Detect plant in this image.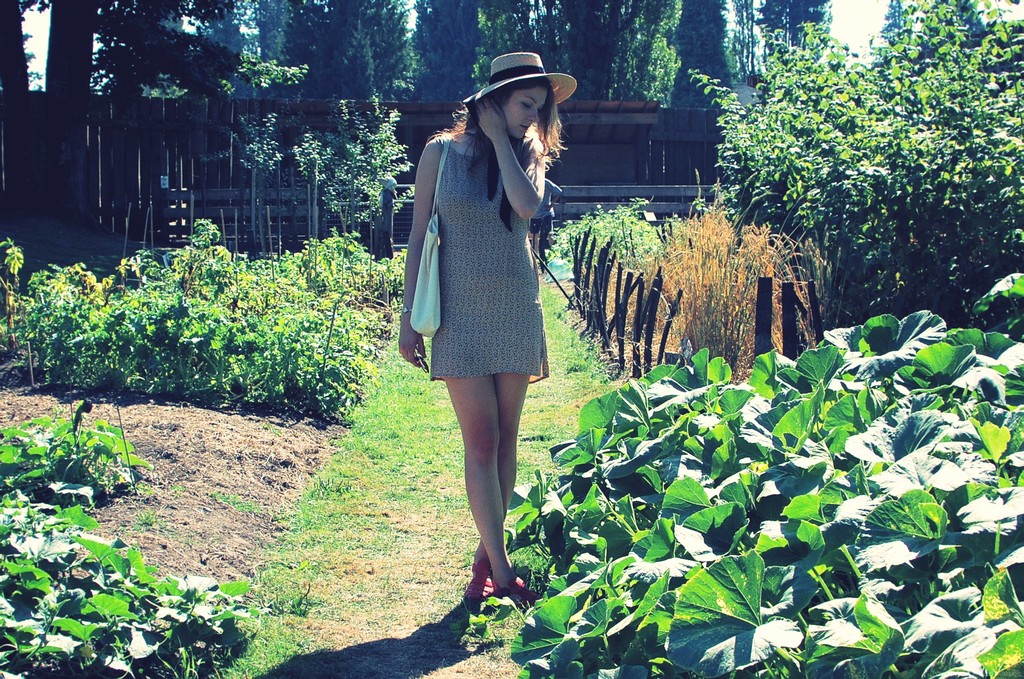
Detection: detection(283, 99, 419, 275).
